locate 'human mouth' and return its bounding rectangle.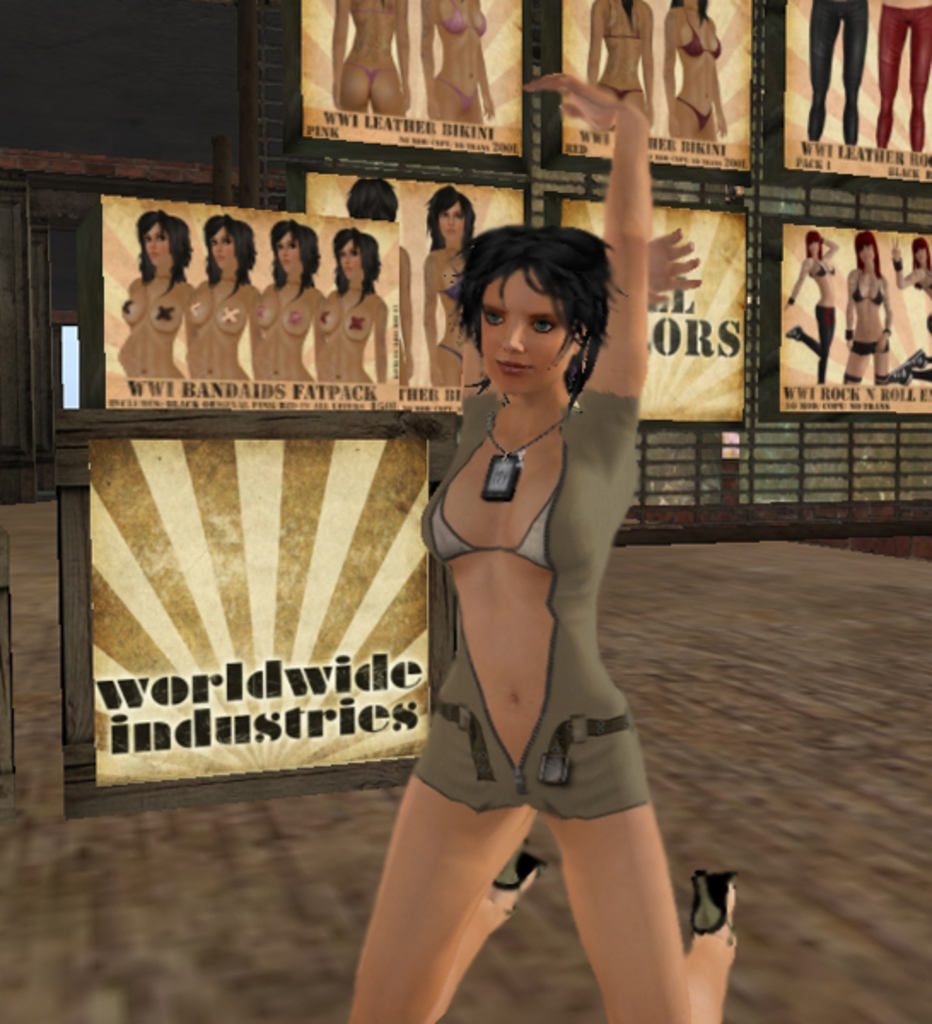
x1=493, y1=358, x2=529, y2=374.
